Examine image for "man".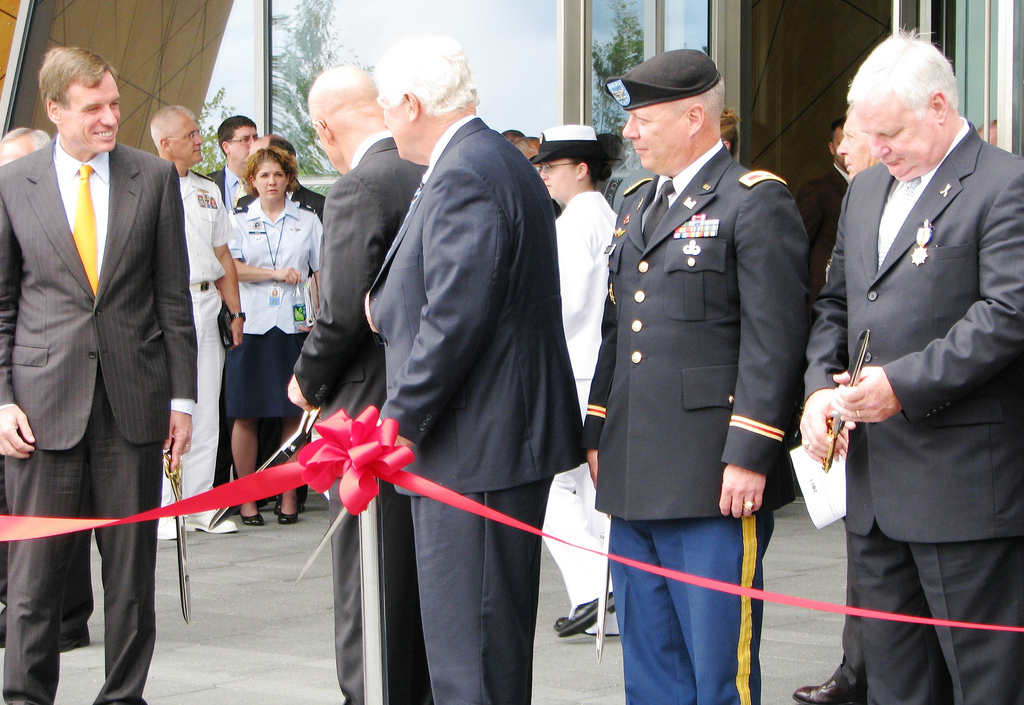
Examination result: (left=523, top=120, right=622, bottom=644).
